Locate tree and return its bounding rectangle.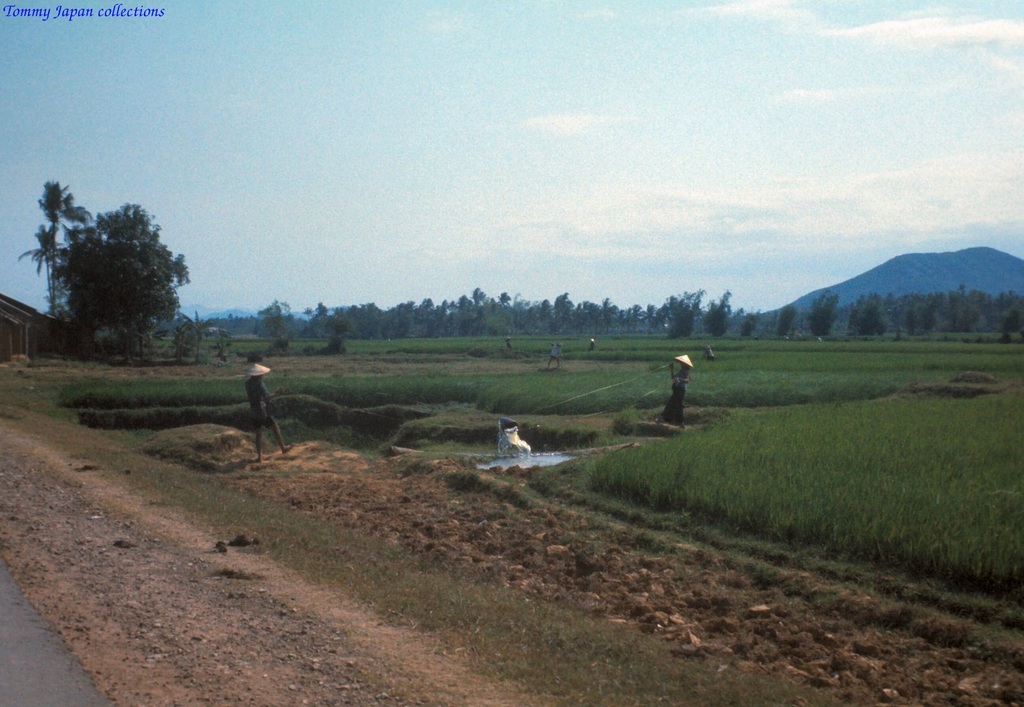
bbox=[923, 304, 934, 328].
